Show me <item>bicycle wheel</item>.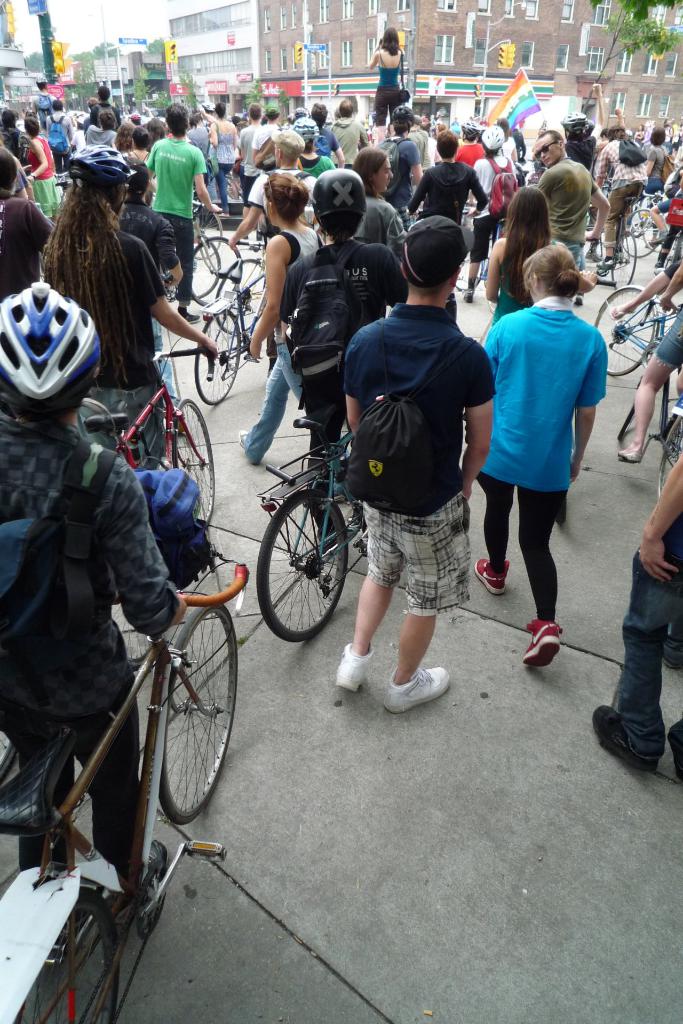
<item>bicycle wheel</item> is here: region(173, 401, 213, 525).
